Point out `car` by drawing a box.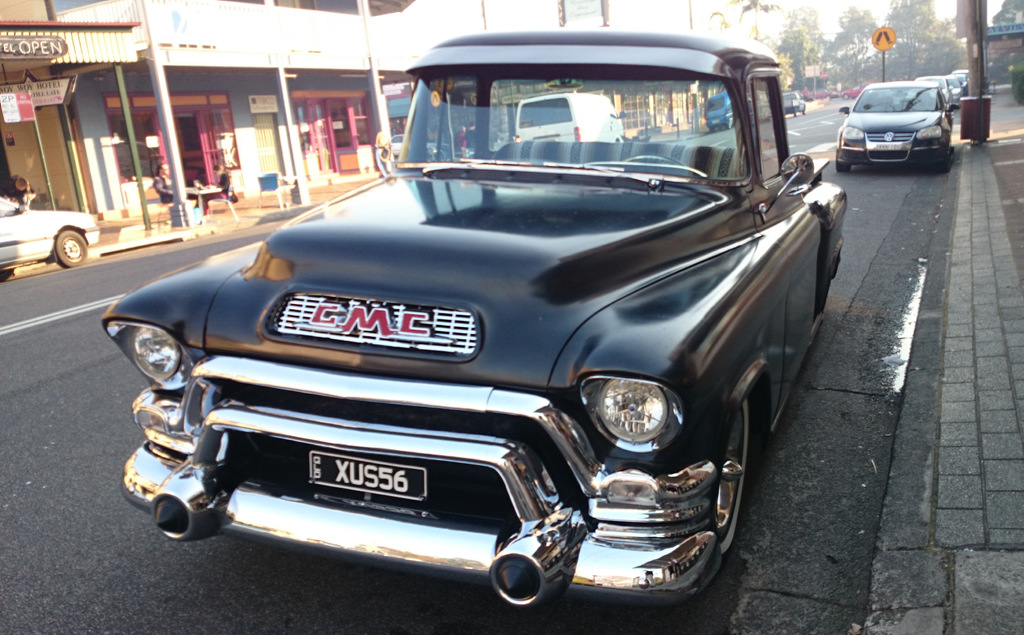
948/75/968/99.
